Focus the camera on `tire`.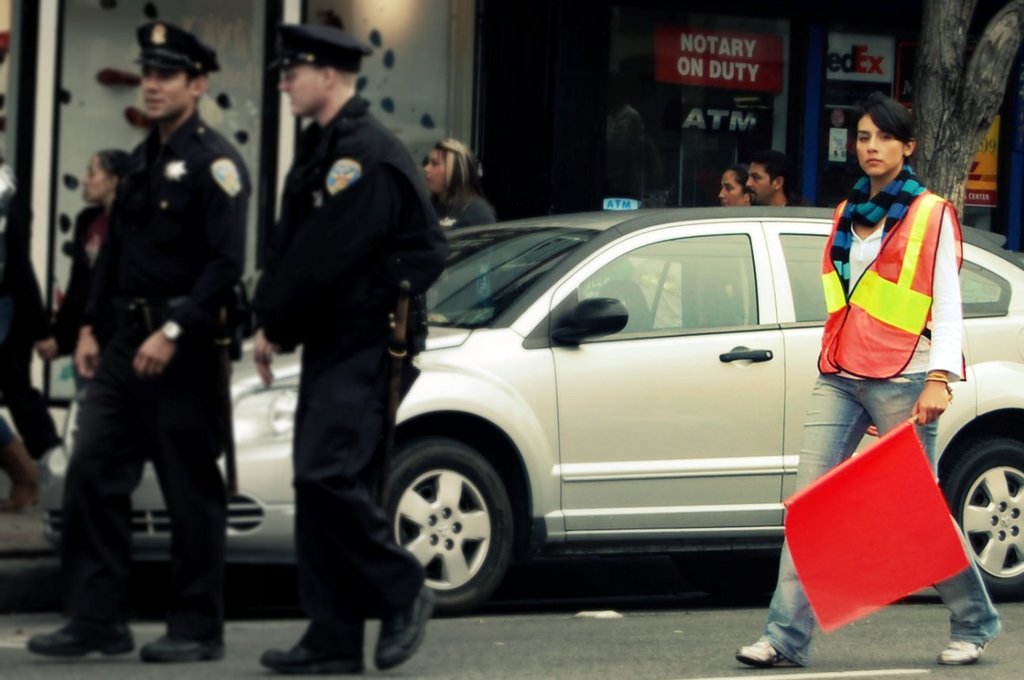
Focus region: (935,443,1023,601).
